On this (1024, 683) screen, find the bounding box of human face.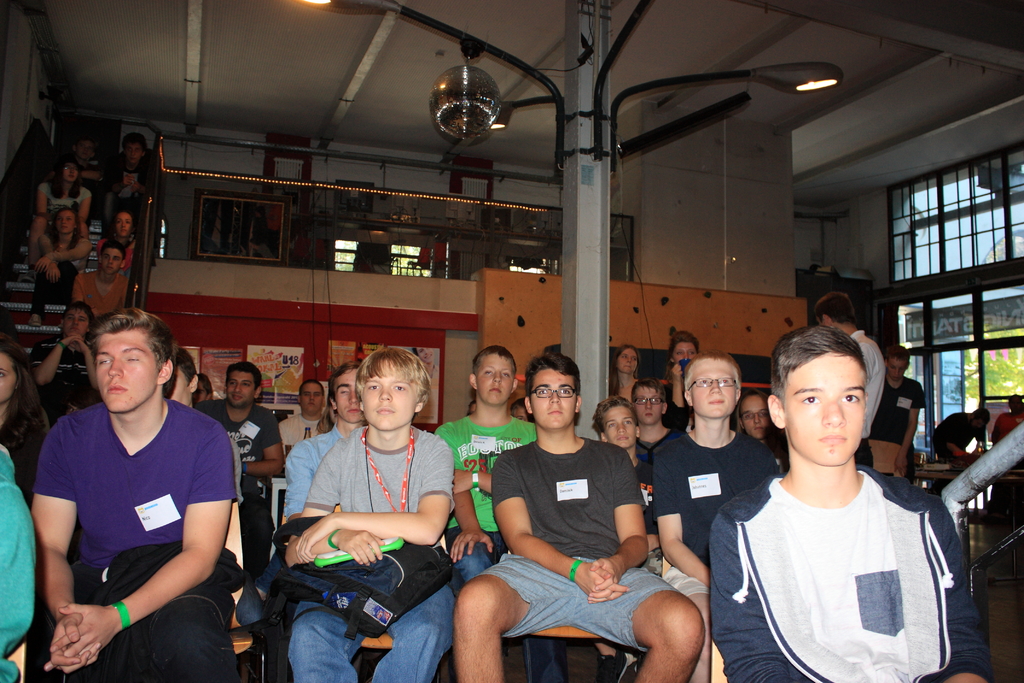
Bounding box: (x1=785, y1=352, x2=867, y2=468).
